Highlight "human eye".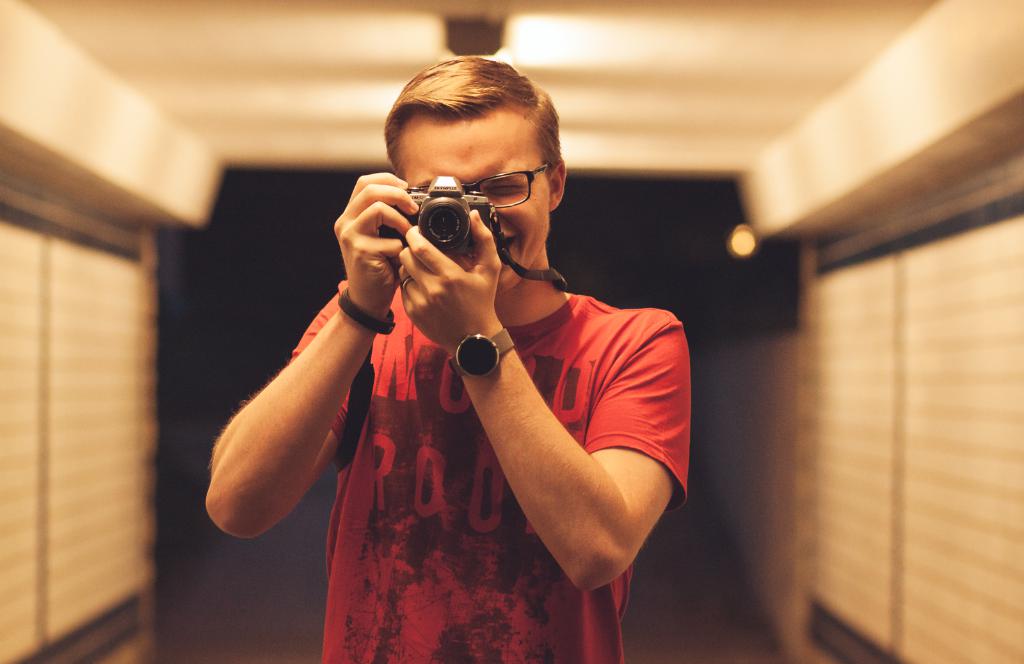
Highlighted region: 484/179/524/195.
